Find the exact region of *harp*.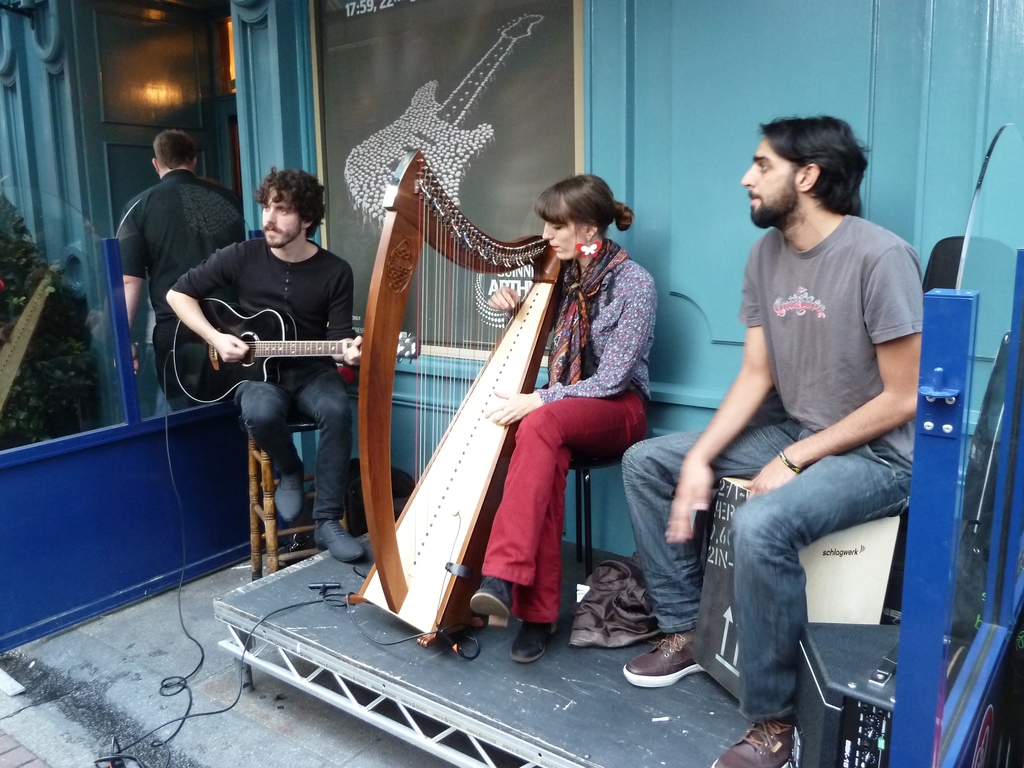
Exact region: 343/146/568/647.
